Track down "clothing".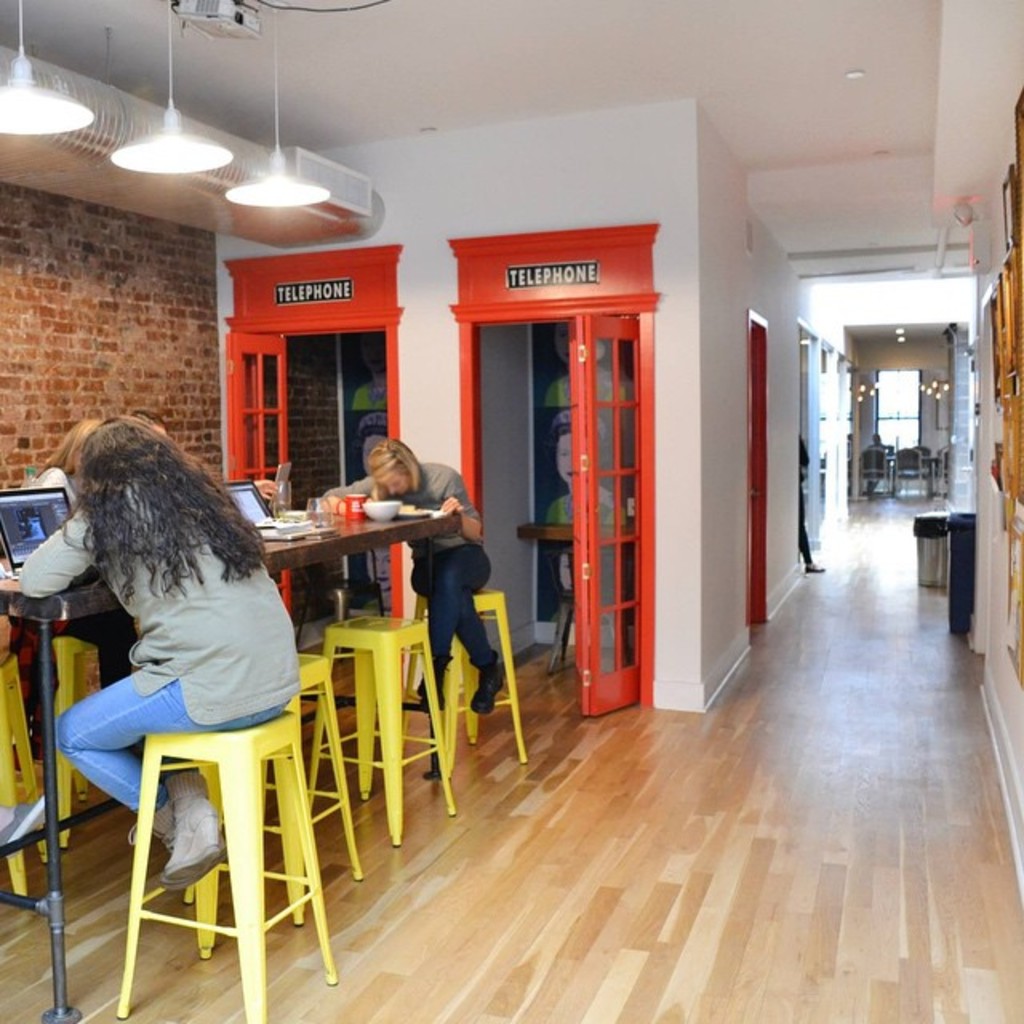
Tracked to left=413, top=470, right=498, bottom=738.
